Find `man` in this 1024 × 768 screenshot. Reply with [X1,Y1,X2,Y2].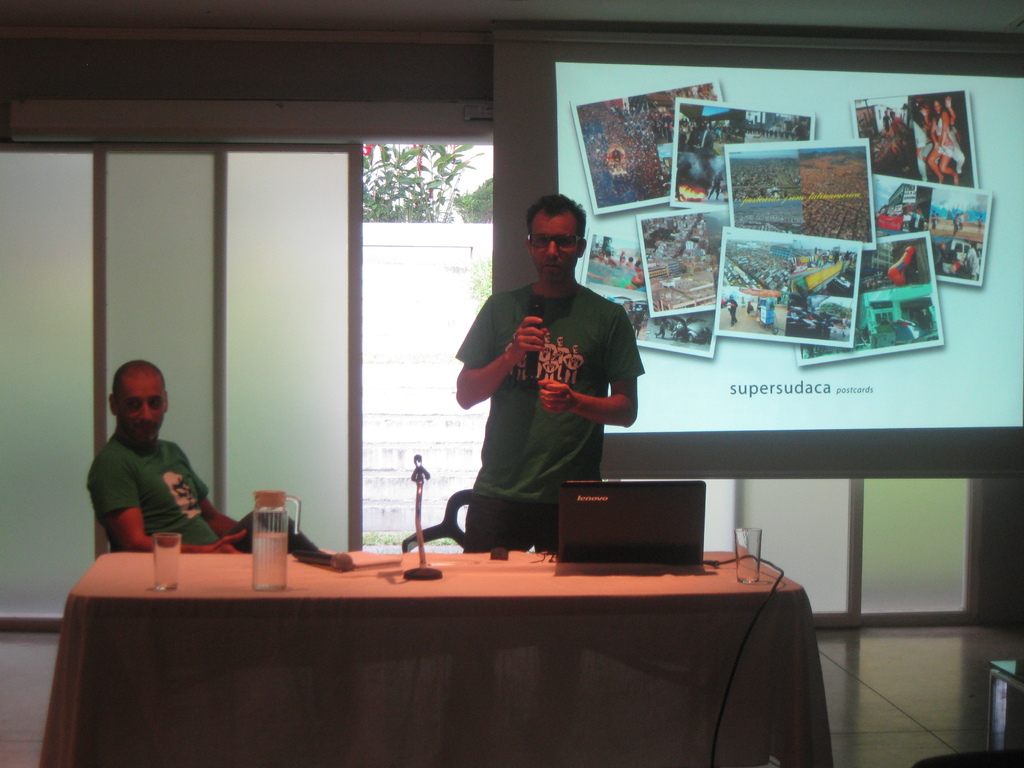
[444,212,663,548].
